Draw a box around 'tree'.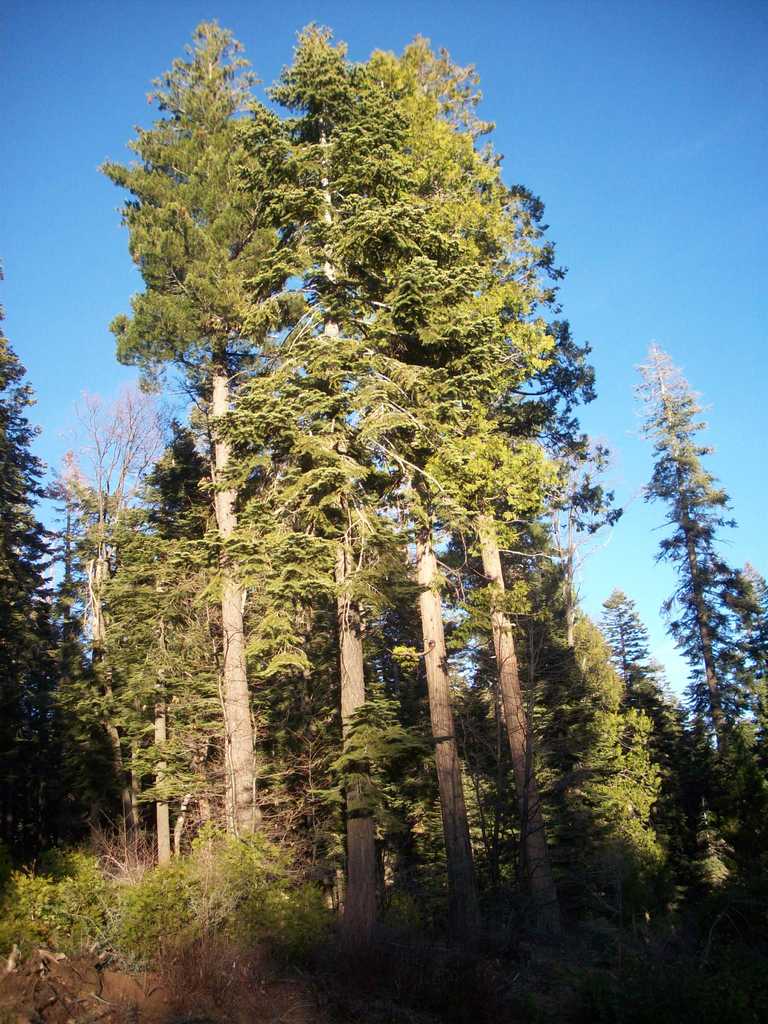
x1=630 y1=337 x2=767 y2=877.
